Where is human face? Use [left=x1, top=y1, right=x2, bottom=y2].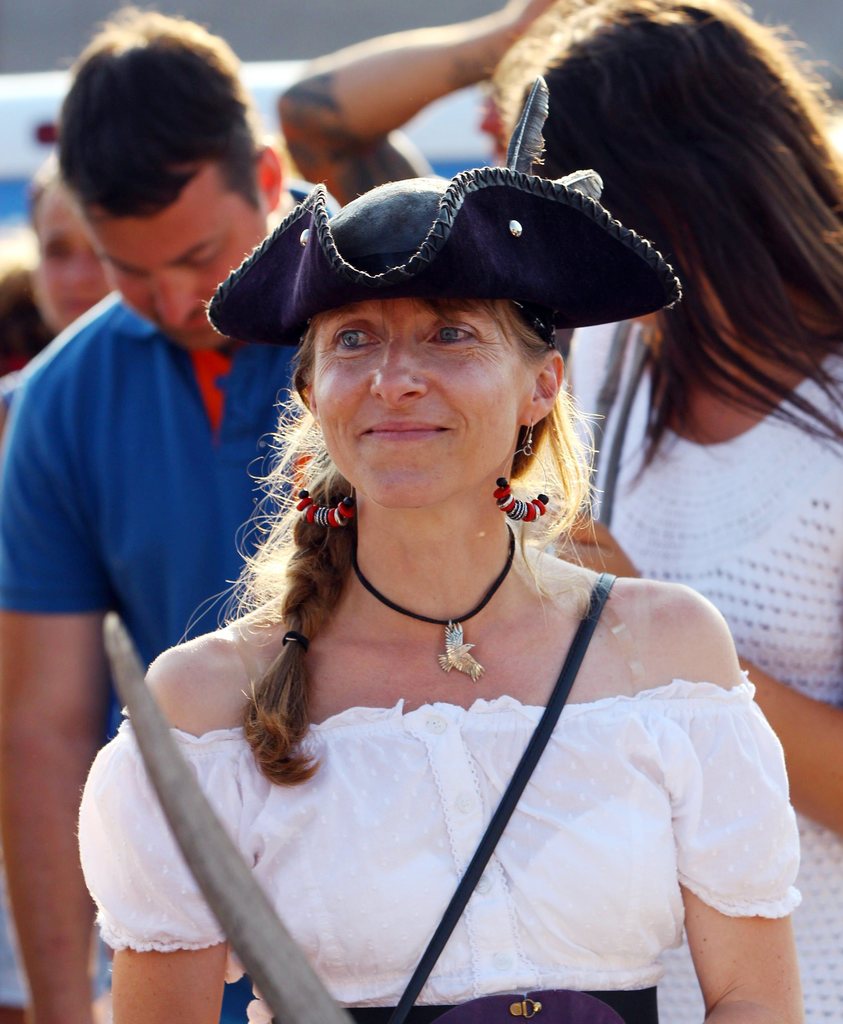
[left=37, top=182, right=109, bottom=324].
